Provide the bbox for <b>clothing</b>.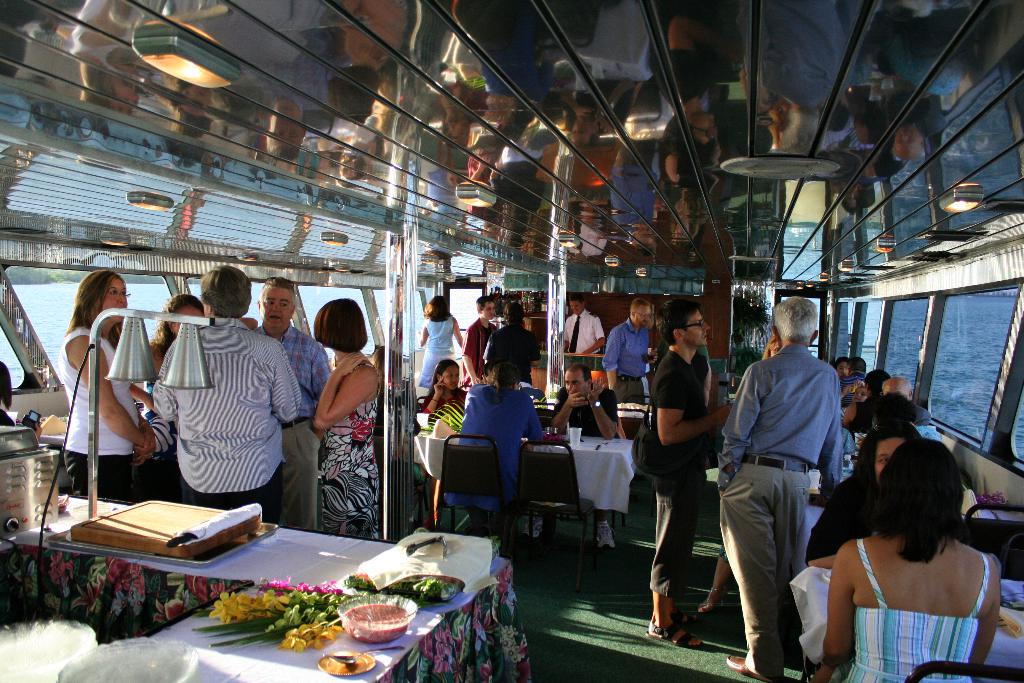
bbox=[627, 344, 710, 595].
